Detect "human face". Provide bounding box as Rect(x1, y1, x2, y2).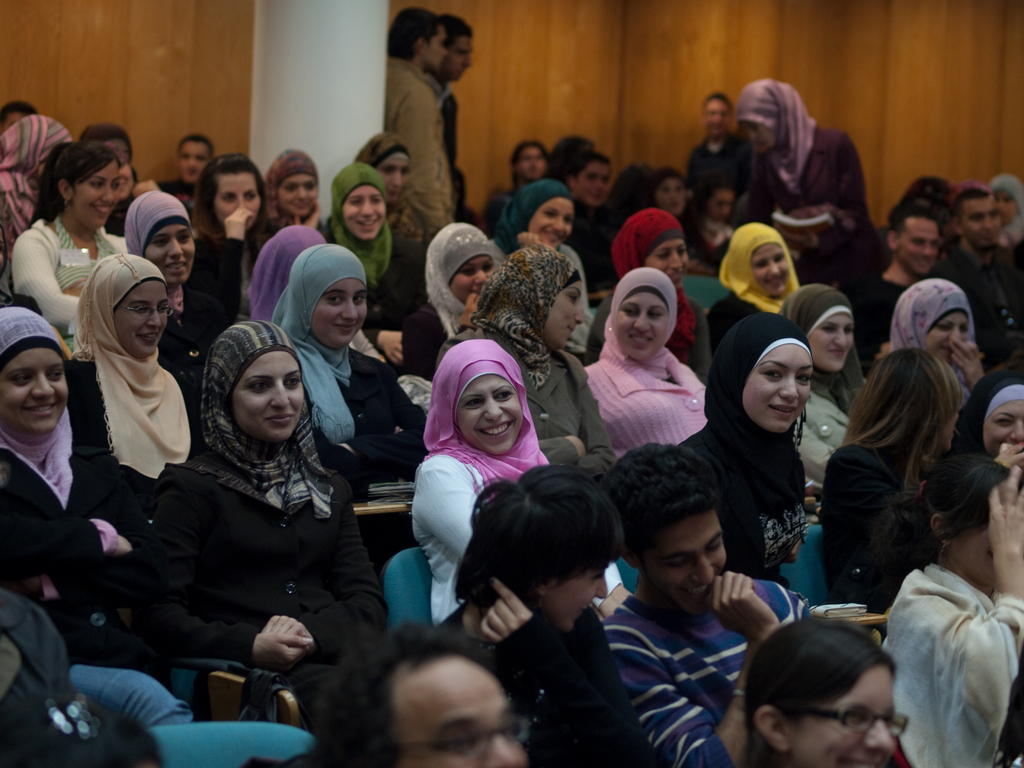
Rect(147, 220, 191, 278).
